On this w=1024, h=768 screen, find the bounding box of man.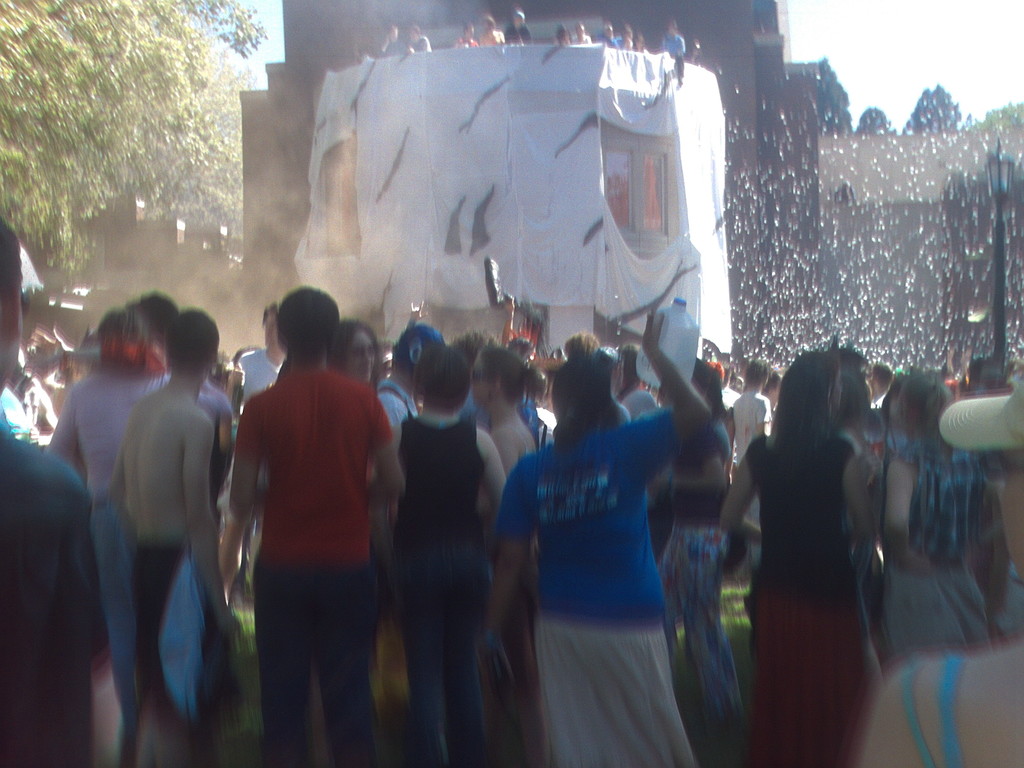
Bounding box: rect(0, 213, 118, 767).
